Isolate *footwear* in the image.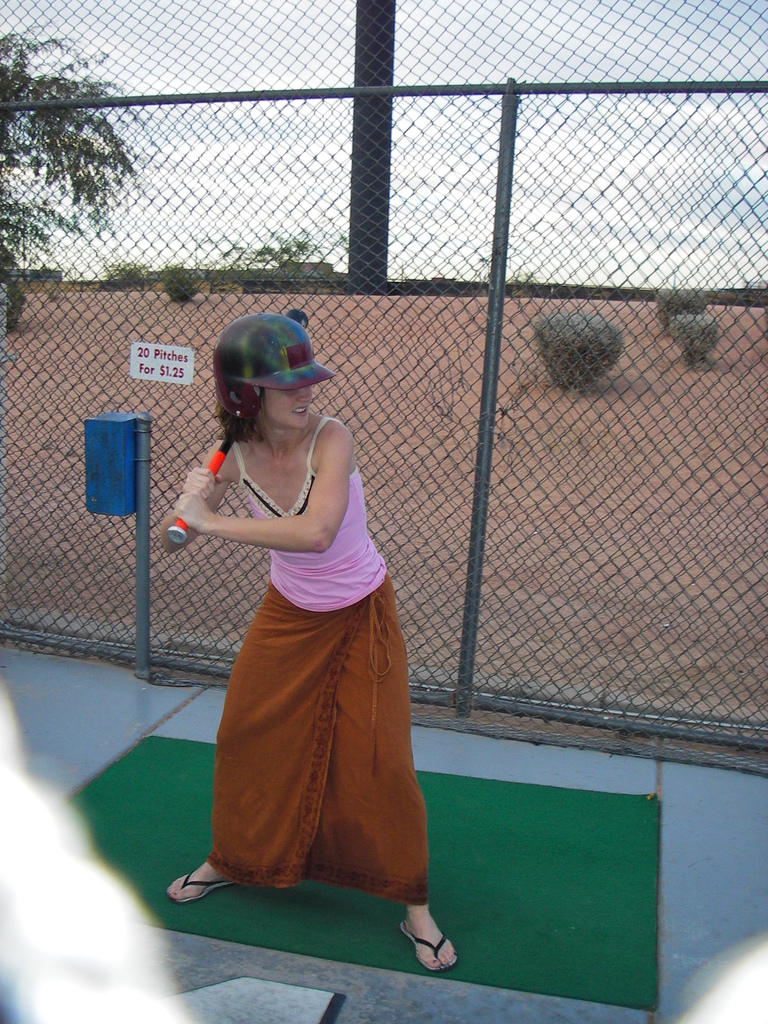
Isolated region: 382,902,468,974.
